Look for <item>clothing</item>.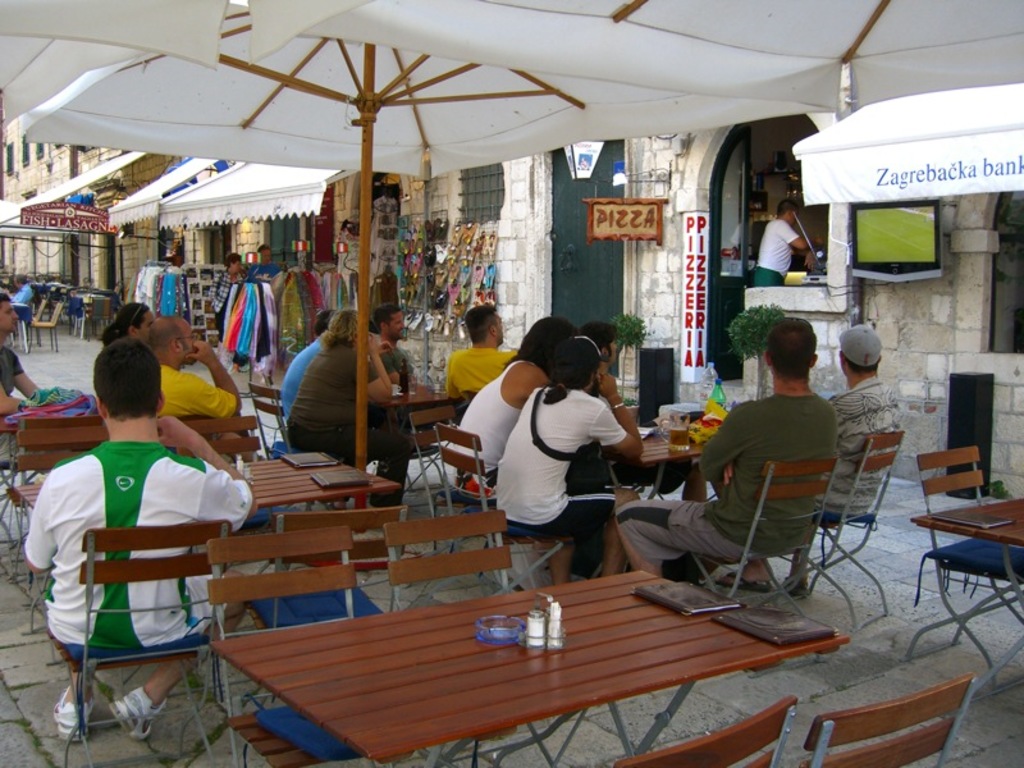
Found: <region>498, 380, 630, 570</region>.
